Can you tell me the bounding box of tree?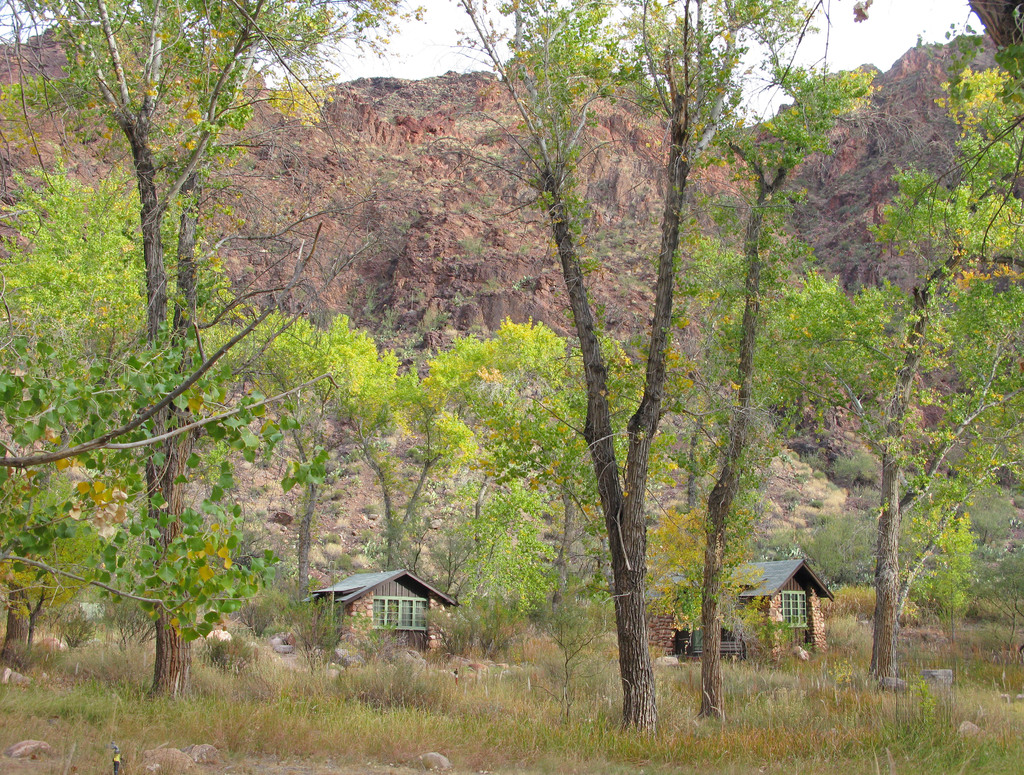
pyautogui.locateOnScreen(694, 0, 869, 733).
